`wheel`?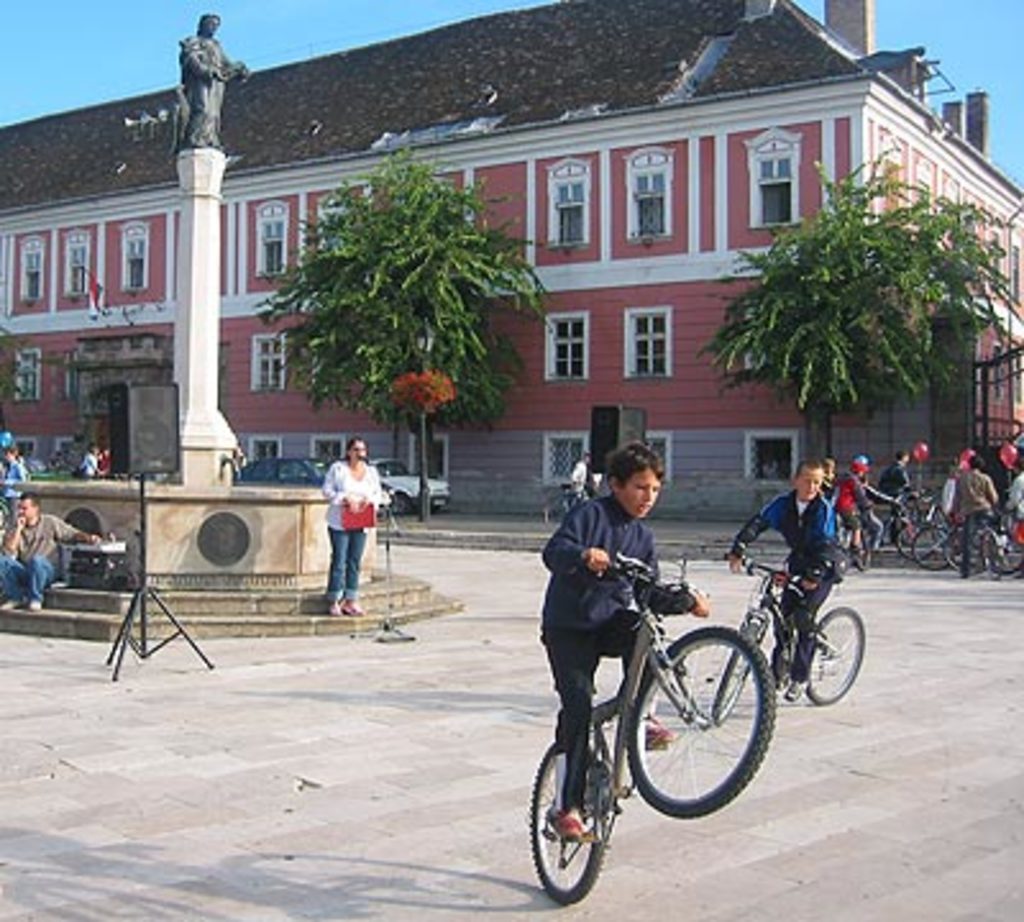
bbox(627, 622, 778, 814)
